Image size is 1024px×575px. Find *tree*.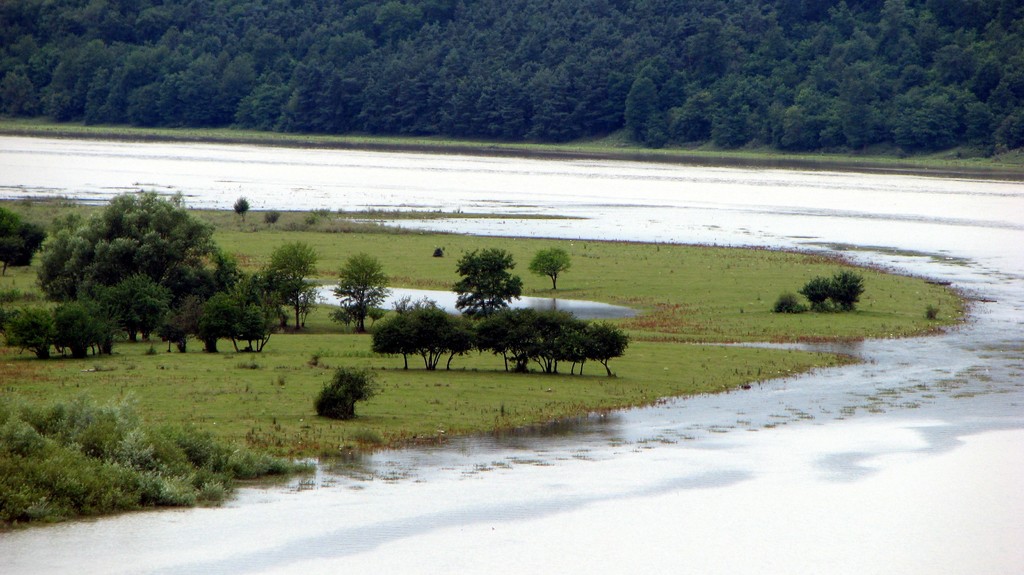
[left=511, top=302, right=553, bottom=375].
